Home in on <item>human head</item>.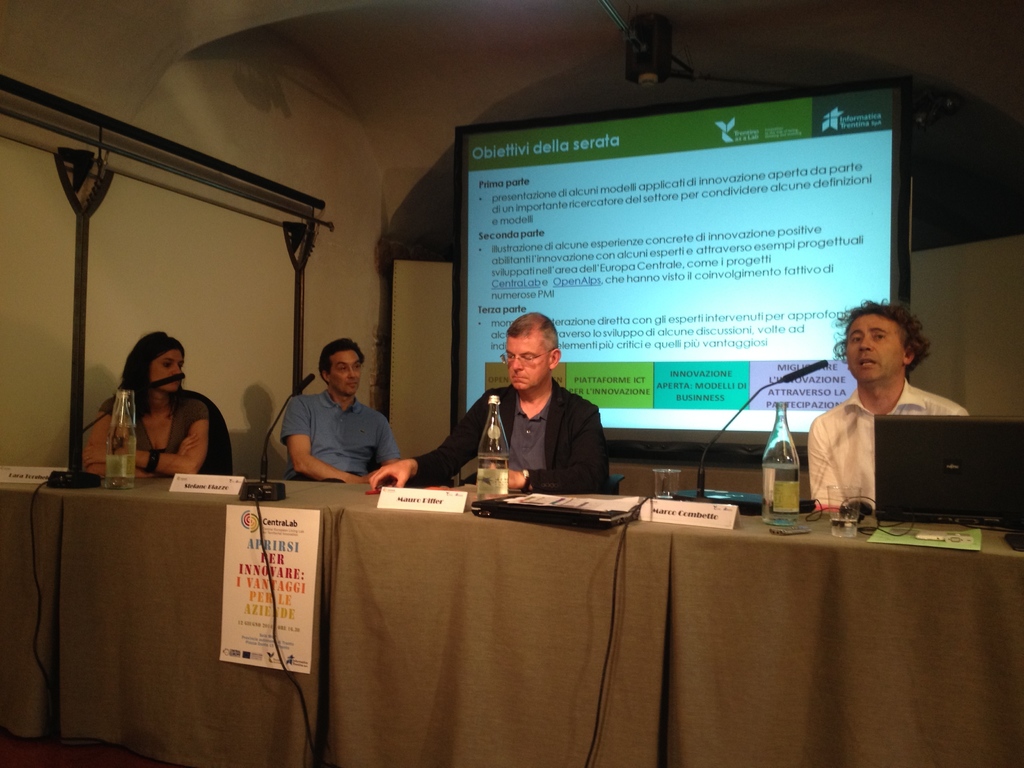
Homed in at [left=318, top=337, right=363, bottom=394].
